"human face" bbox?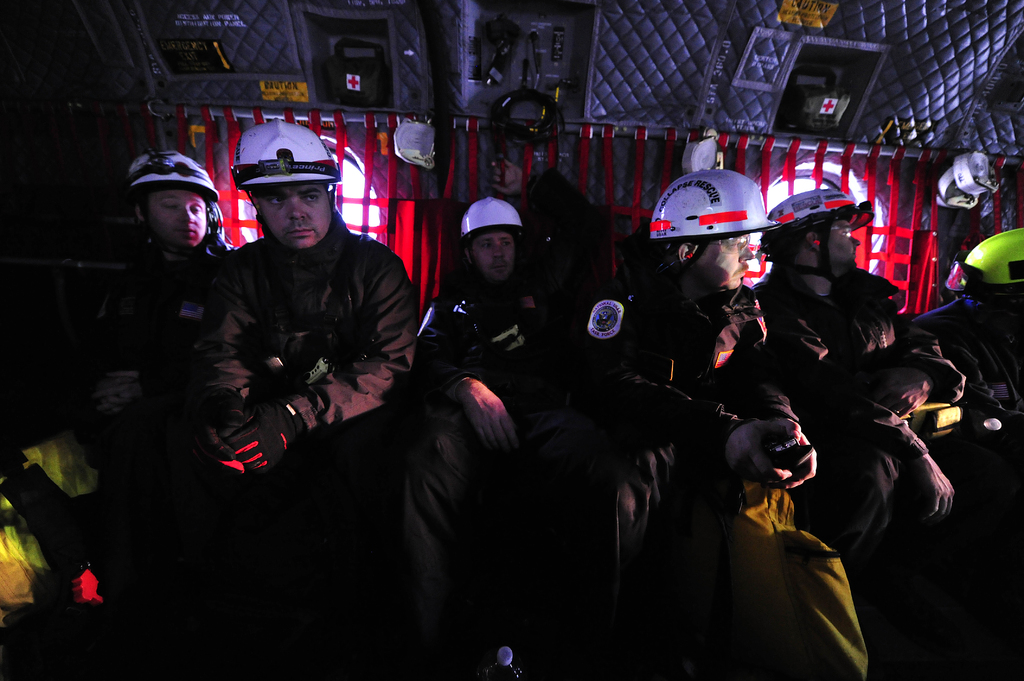
147/195/207/250
